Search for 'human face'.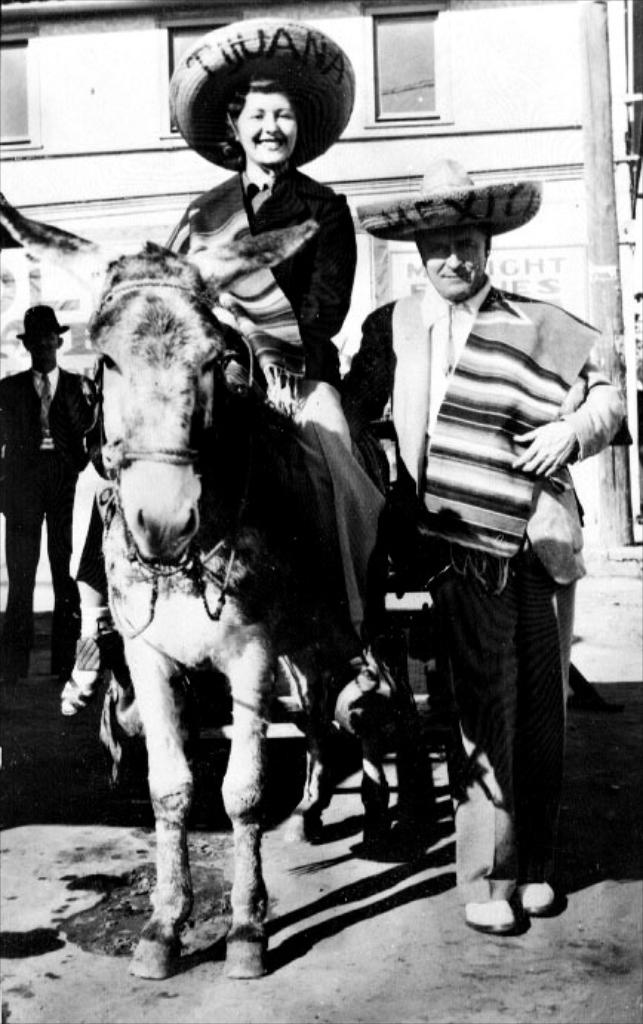
Found at locate(419, 225, 493, 307).
